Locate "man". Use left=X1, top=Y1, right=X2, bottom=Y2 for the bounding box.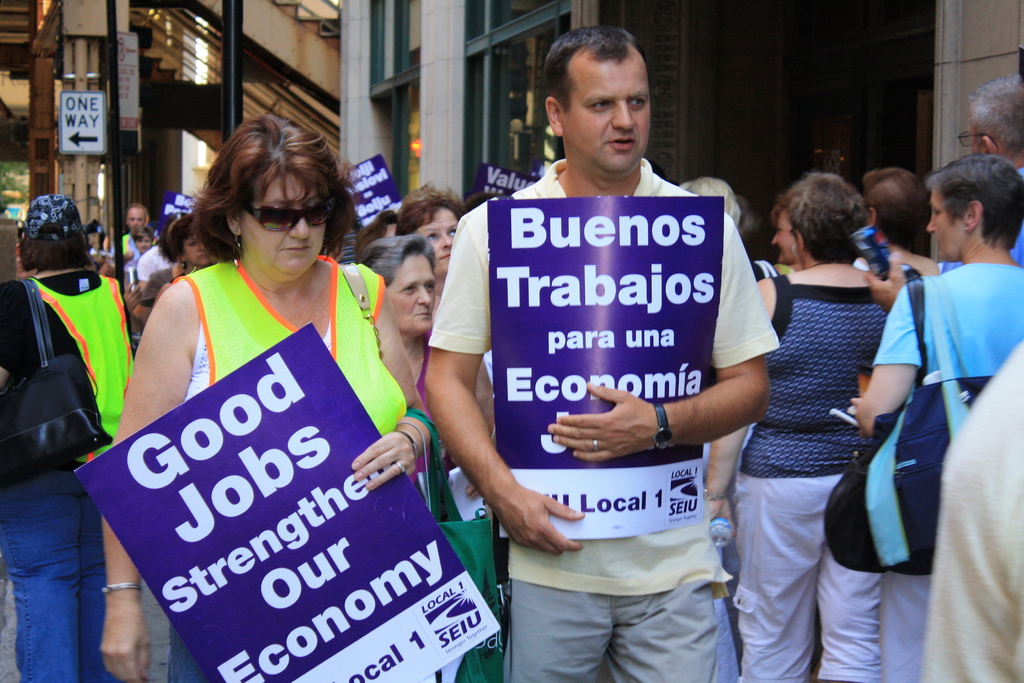
left=121, top=204, right=161, bottom=264.
